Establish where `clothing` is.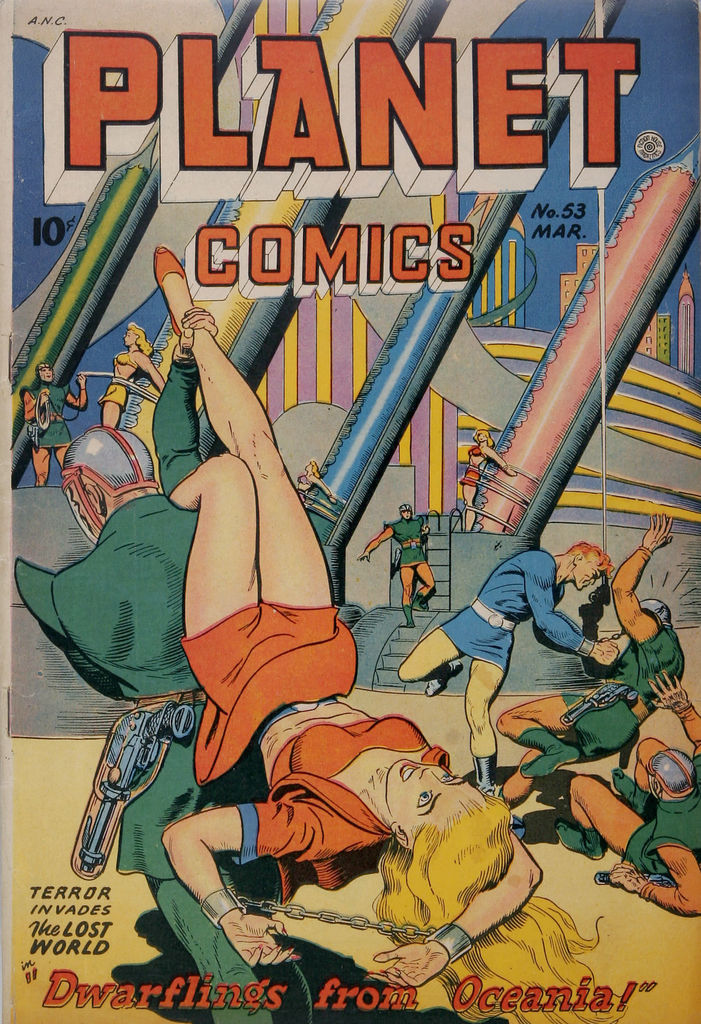
Established at <bbox>469, 435, 479, 452</bbox>.
